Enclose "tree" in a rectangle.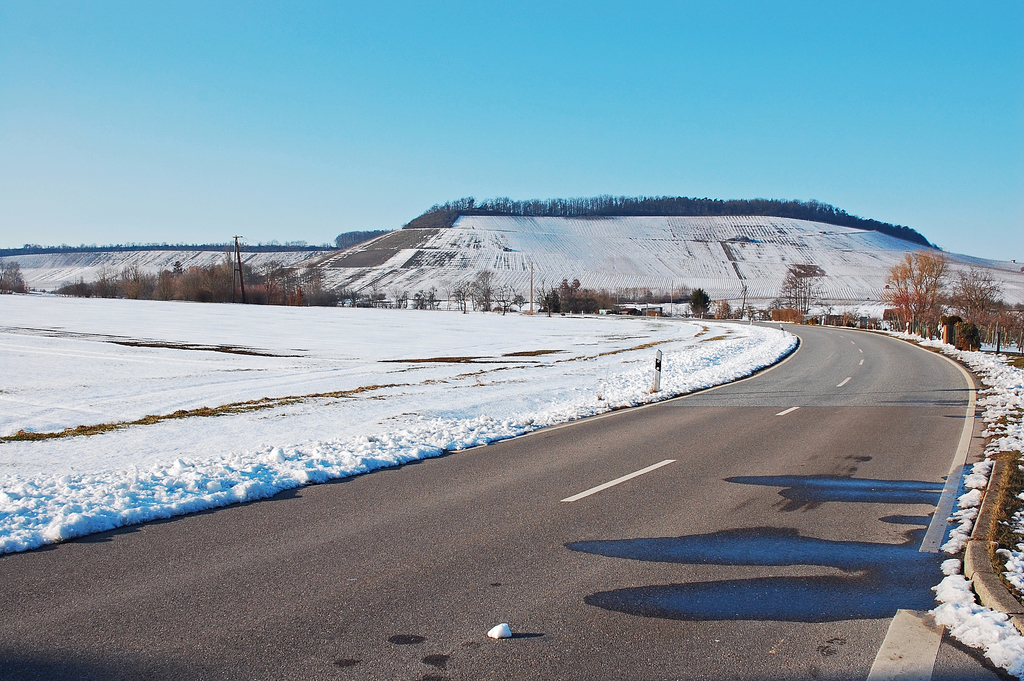
box(95, 270, 125, 299).
